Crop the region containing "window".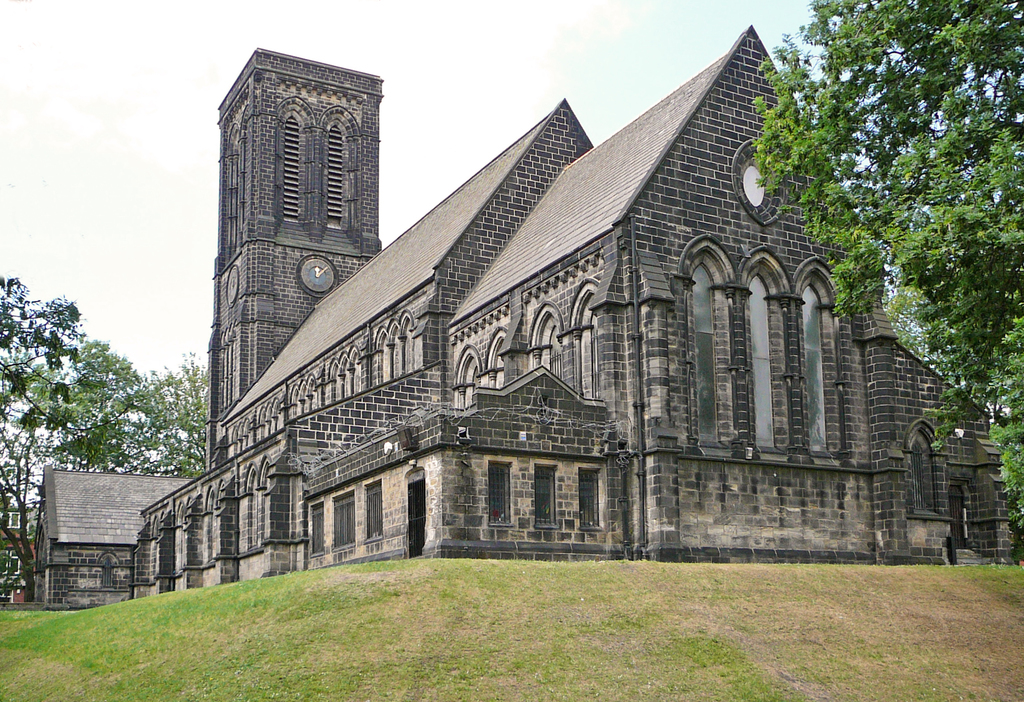
Crop region: [917, 442, 927, 509].
